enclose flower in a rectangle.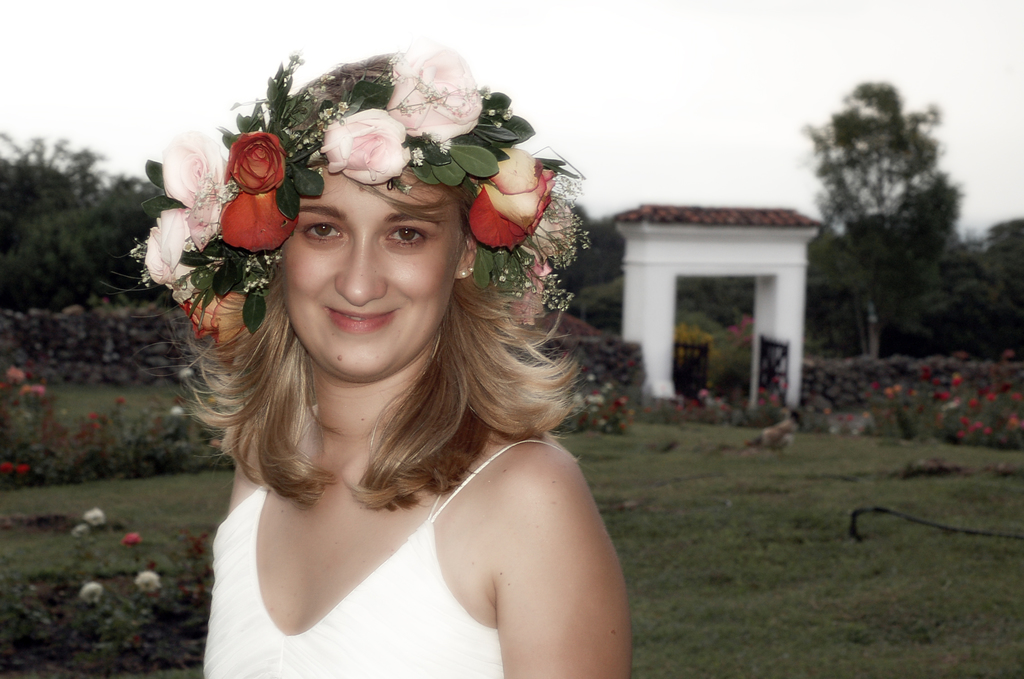
x1=82 y1=507 x2=106 y2=527.
